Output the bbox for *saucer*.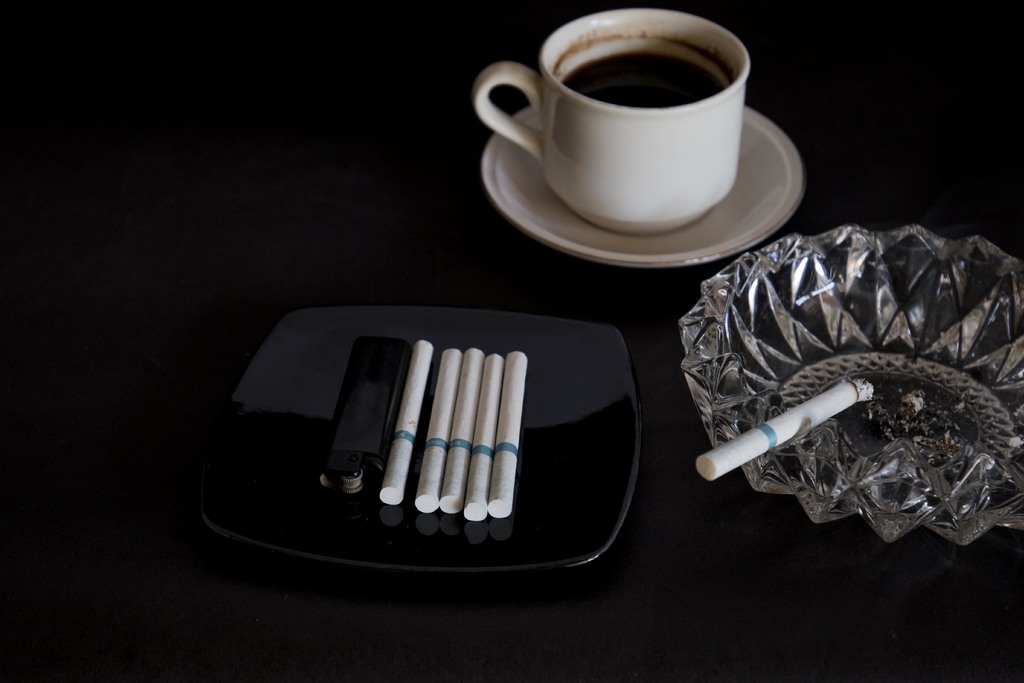
[x1=481, y1=104, x2=810, y2=273].
